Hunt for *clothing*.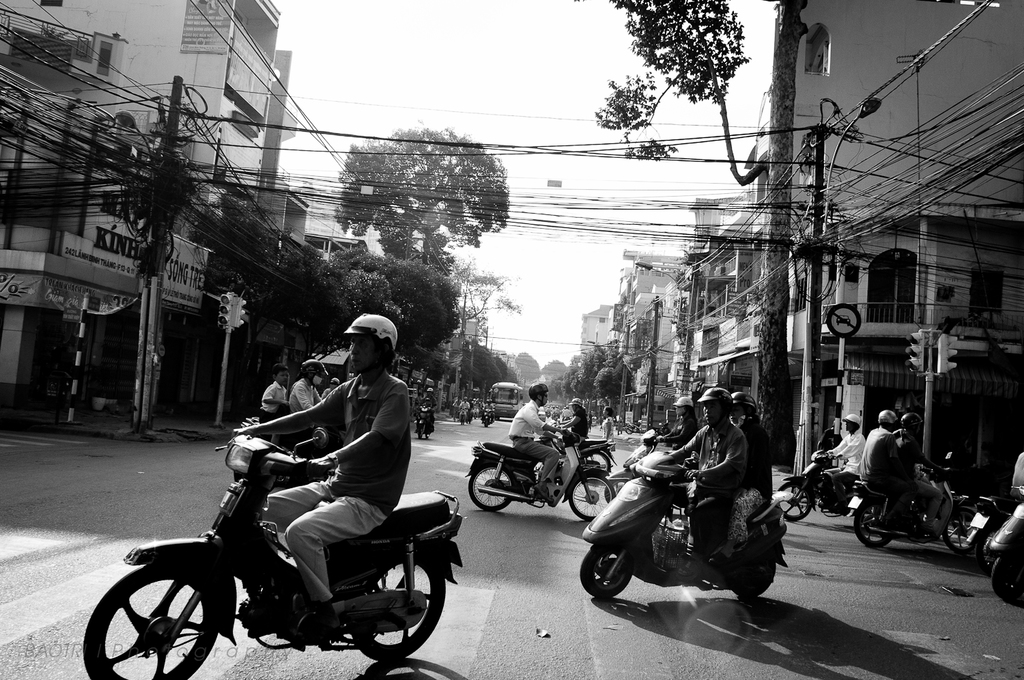
Hunted down at box(663, 410, 698, 453).
